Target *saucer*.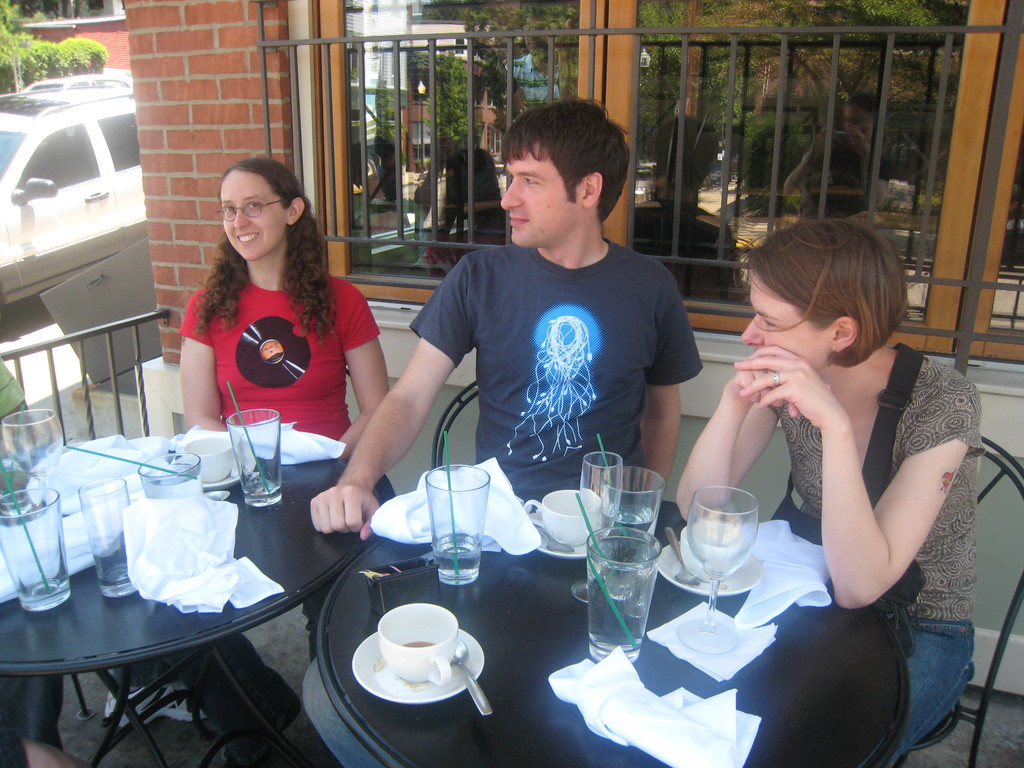
Target region: [x1=351, y1=628, x2=486, y2=708].
